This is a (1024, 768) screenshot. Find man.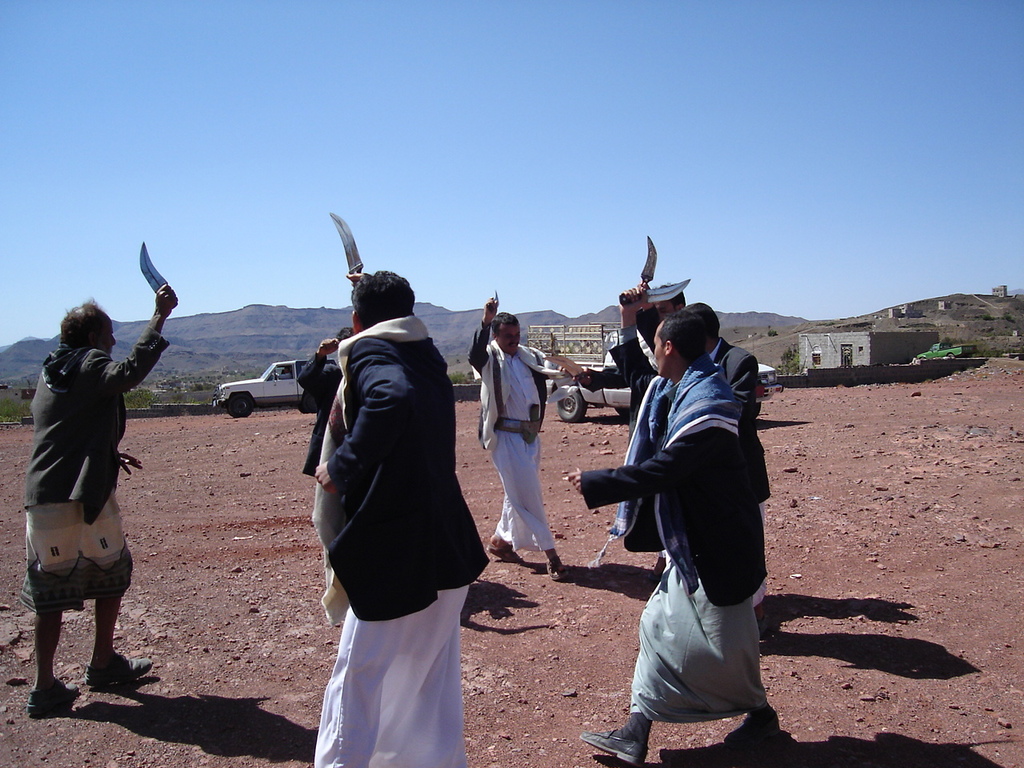
Bounding box: <region>23, 277, 181, 715</region>.
